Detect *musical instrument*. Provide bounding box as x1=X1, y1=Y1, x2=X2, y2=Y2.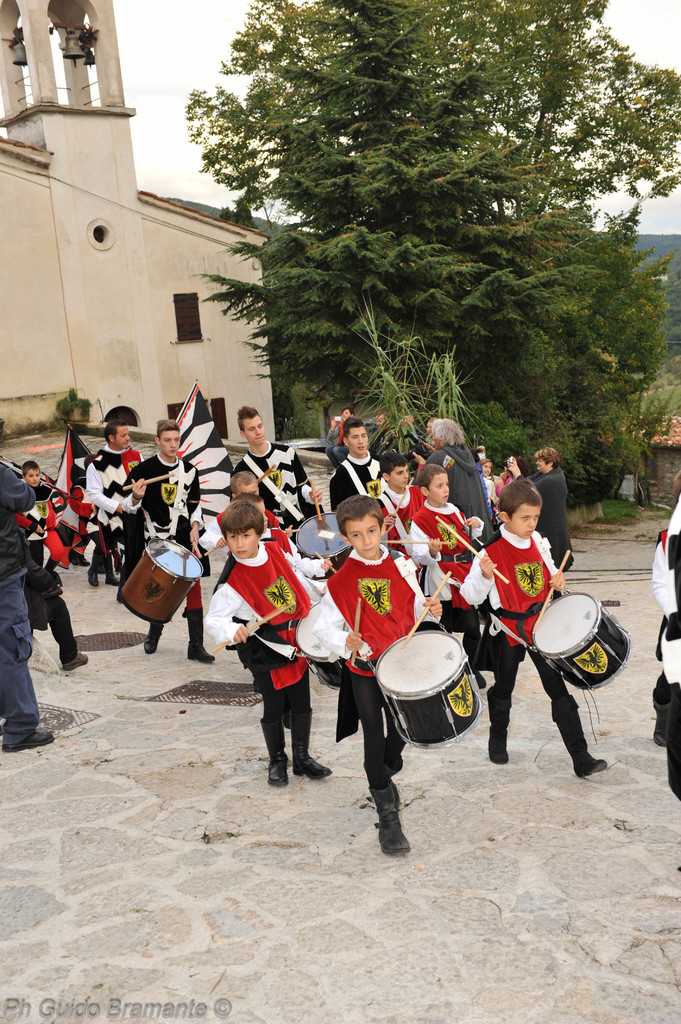
x1=316, y1=554, x2=333, y2=573.
